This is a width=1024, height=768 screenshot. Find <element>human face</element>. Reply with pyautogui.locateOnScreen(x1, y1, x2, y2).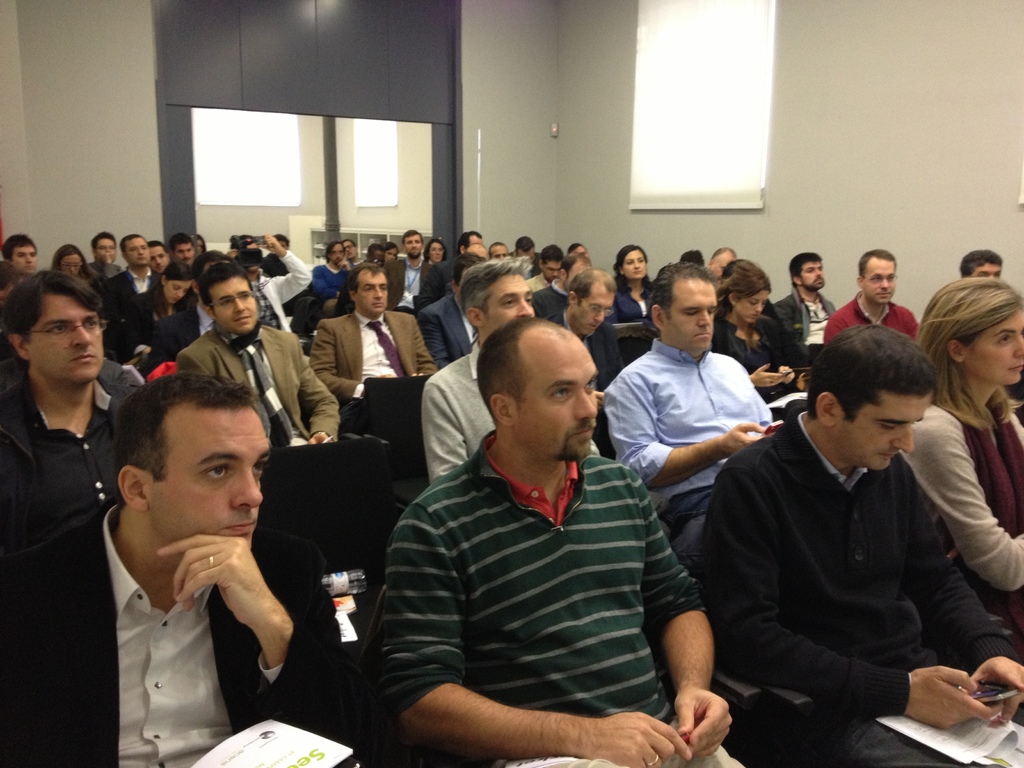
pyautogui.locateOnScreen(737, 288, 773, 324).
